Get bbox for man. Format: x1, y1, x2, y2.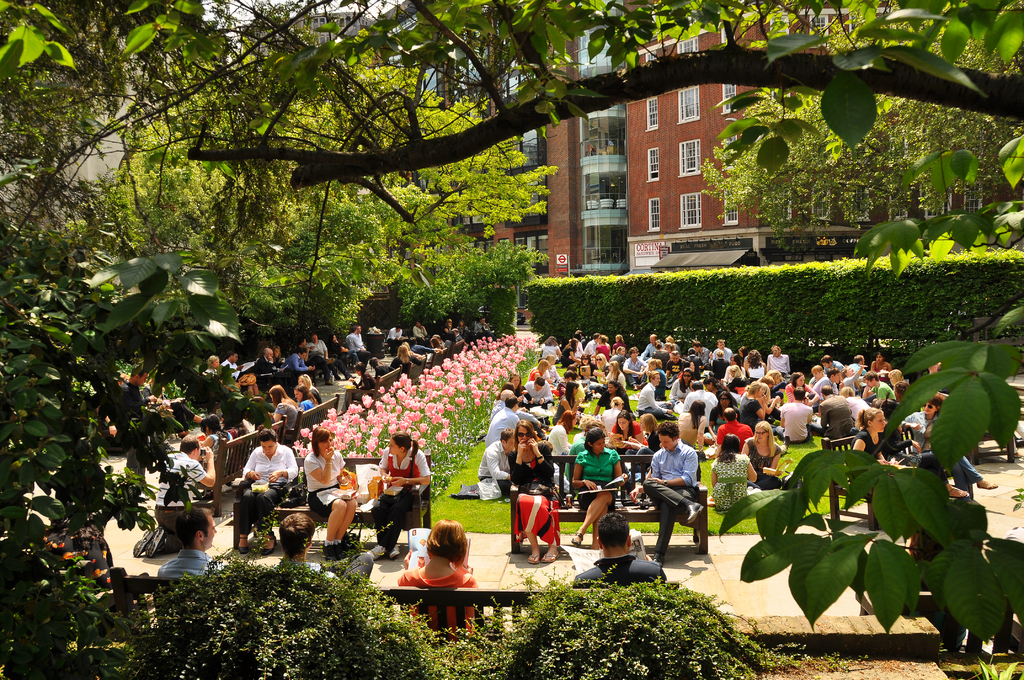
414, 324, 428, 346.
